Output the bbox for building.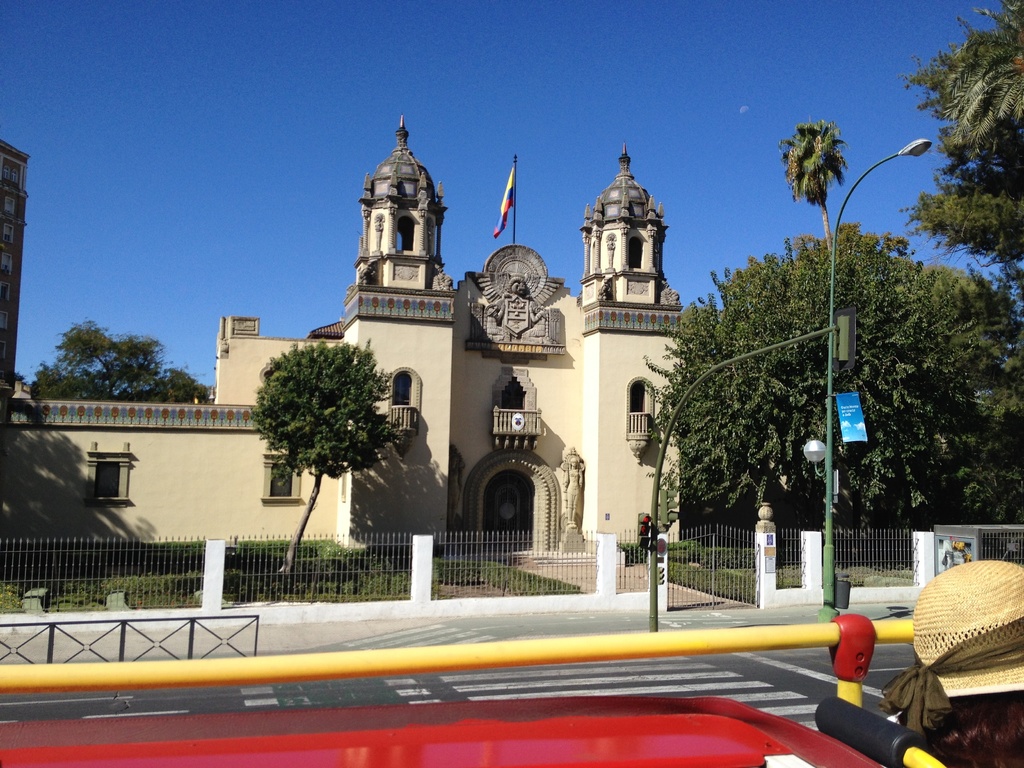
bbox(0, 93, 701, 577).
